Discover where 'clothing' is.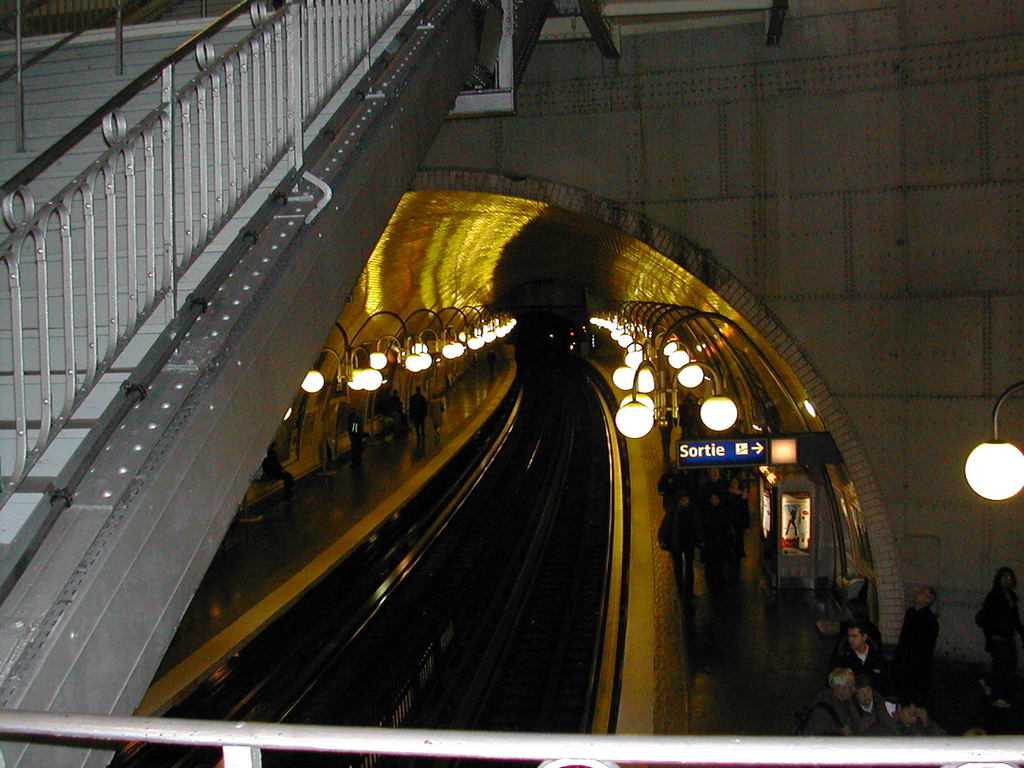
Discovered at bbox=[844, 648, 886, 684].
